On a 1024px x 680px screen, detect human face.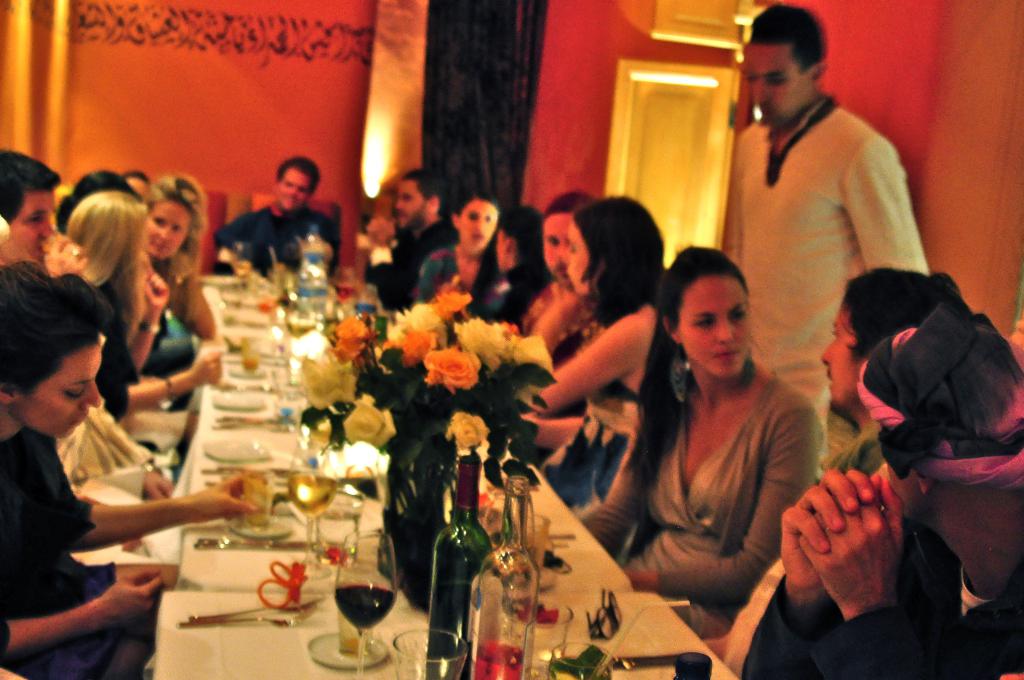
819,305,863,407.
